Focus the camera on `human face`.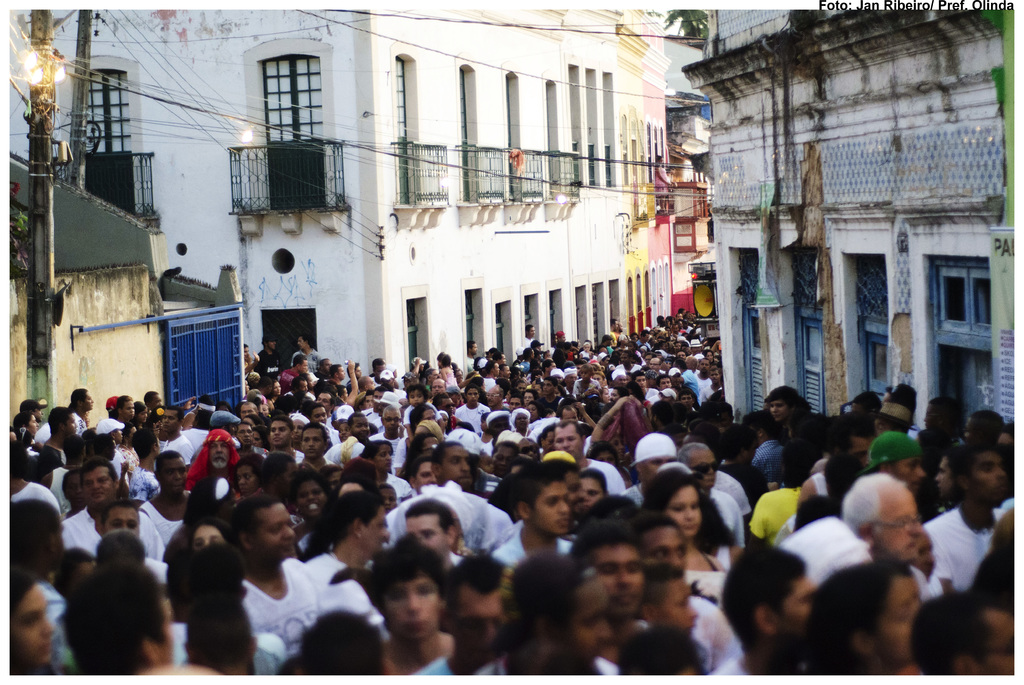
Focus region: (784, 570, 812, 647).
